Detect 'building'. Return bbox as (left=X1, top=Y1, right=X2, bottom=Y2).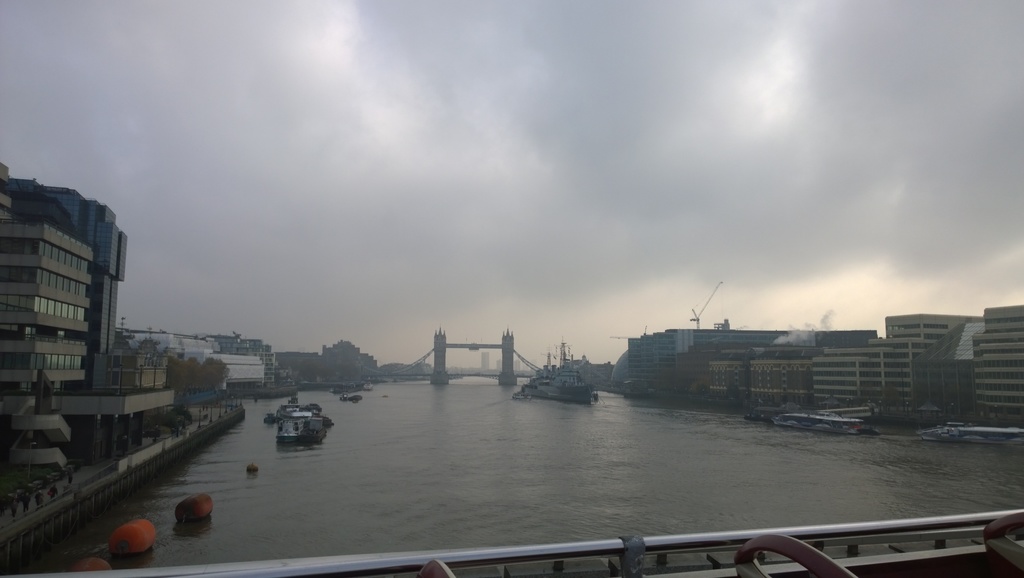
(left=0, top=215, right=82, bottom=468).
